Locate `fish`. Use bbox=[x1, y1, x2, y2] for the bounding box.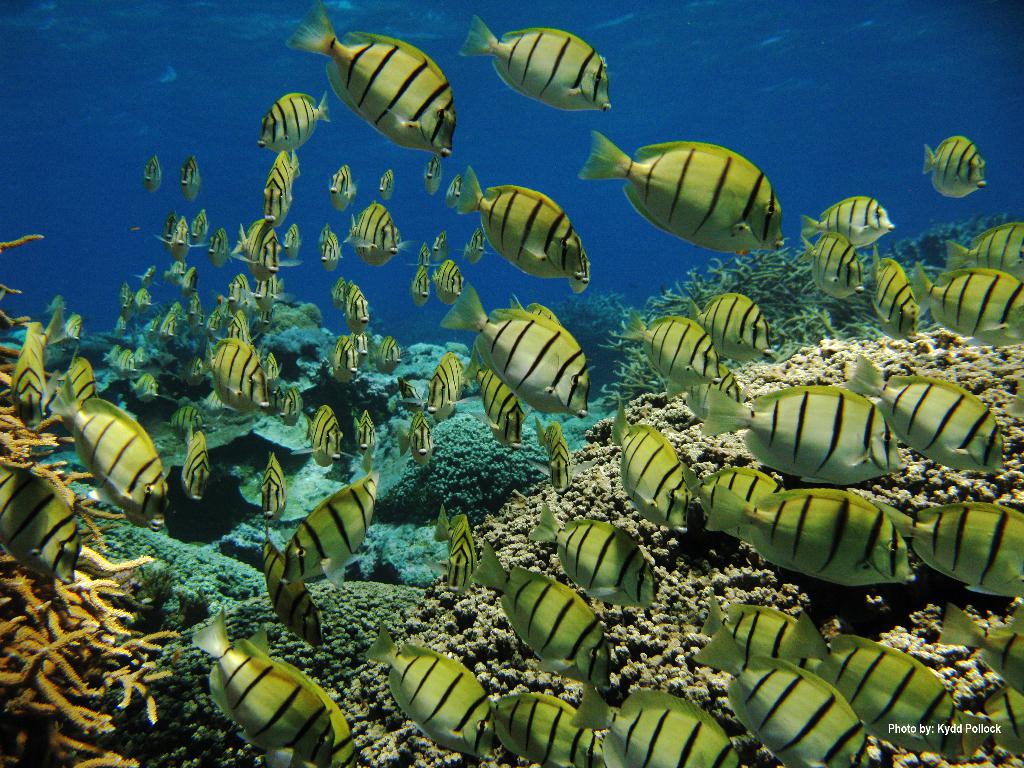
bbox=[468, 536, 619, 688].
